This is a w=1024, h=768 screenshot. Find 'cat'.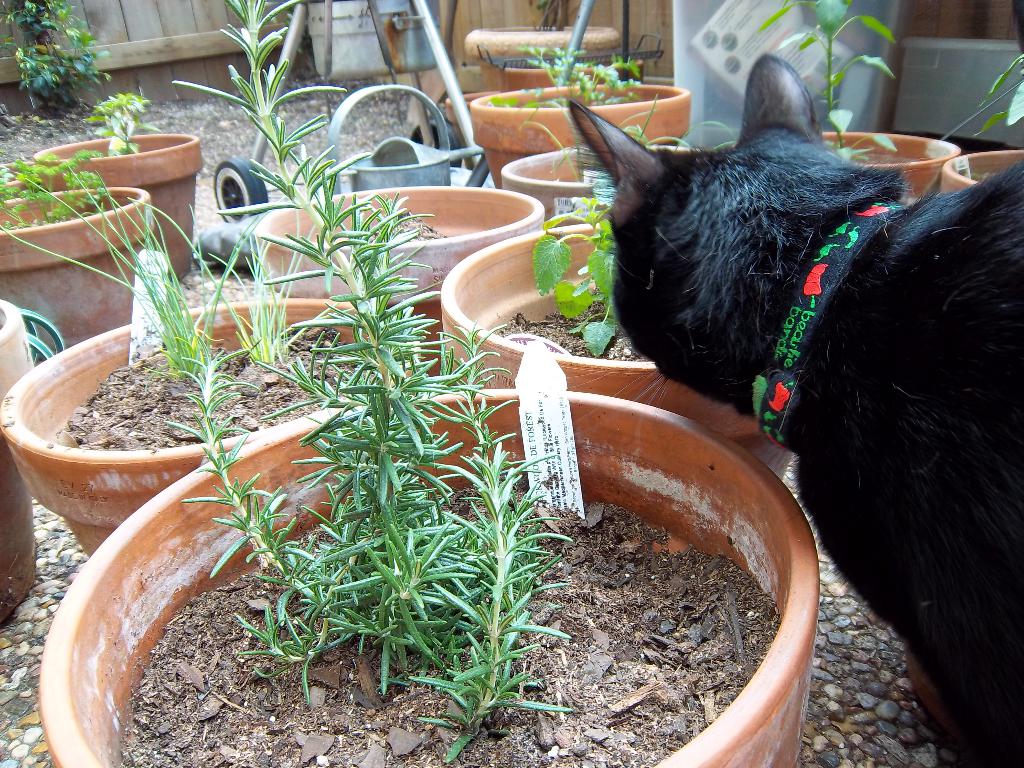
Bounding box: 560,51,1023,767.
